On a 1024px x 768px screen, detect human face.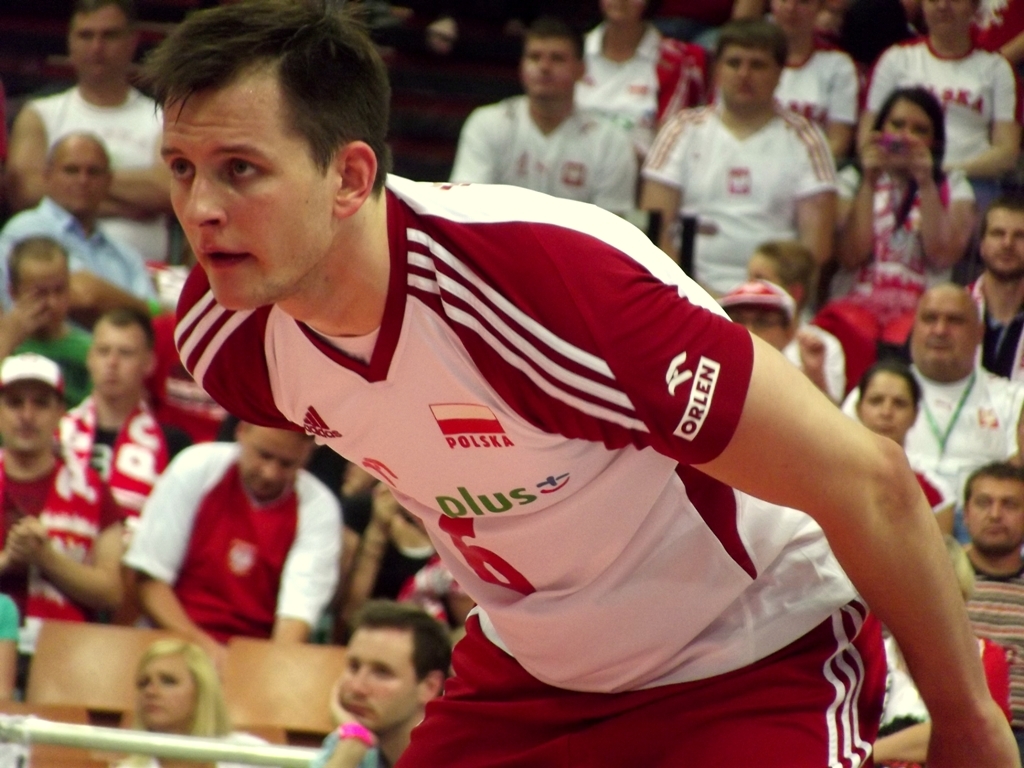
pyautogui.locateOnScreen(771, 3, 821, 33).
